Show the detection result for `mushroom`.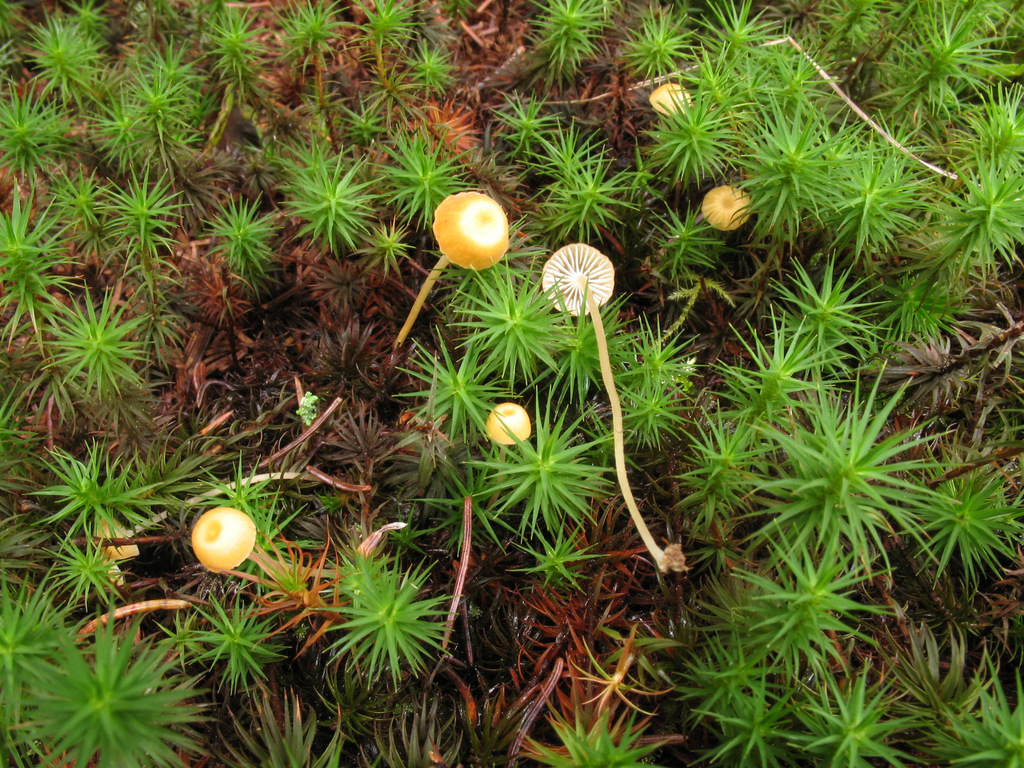
<box>174,512,261,595</box>.
